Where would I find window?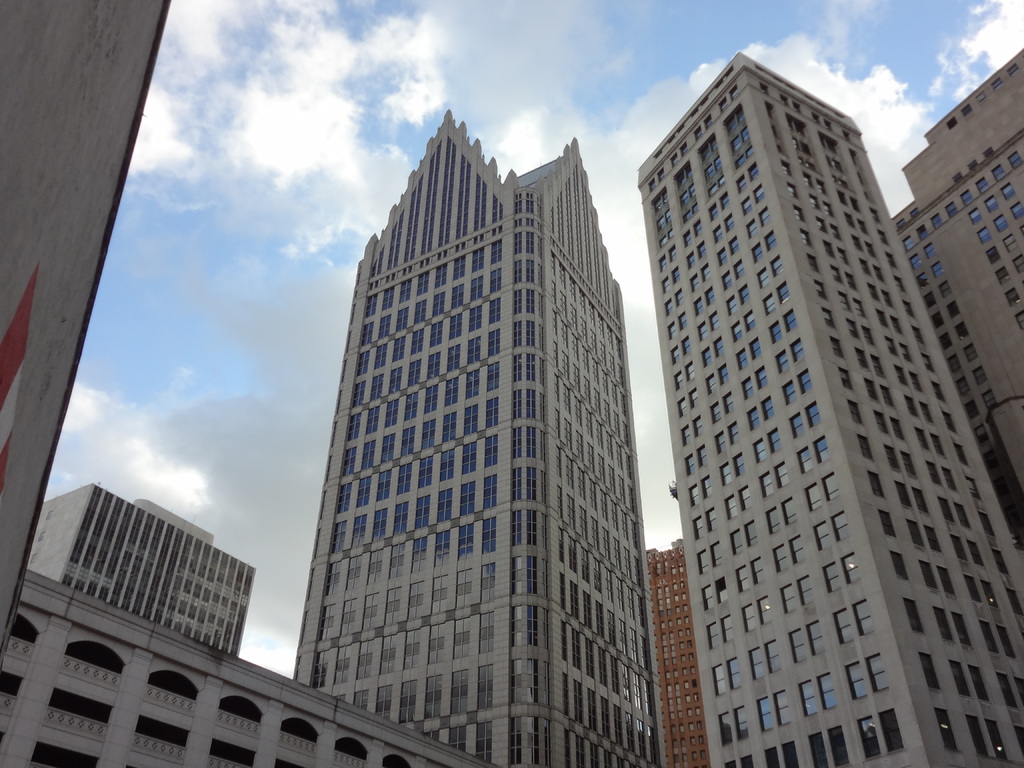
At crop(790, 415, 800, 436).
